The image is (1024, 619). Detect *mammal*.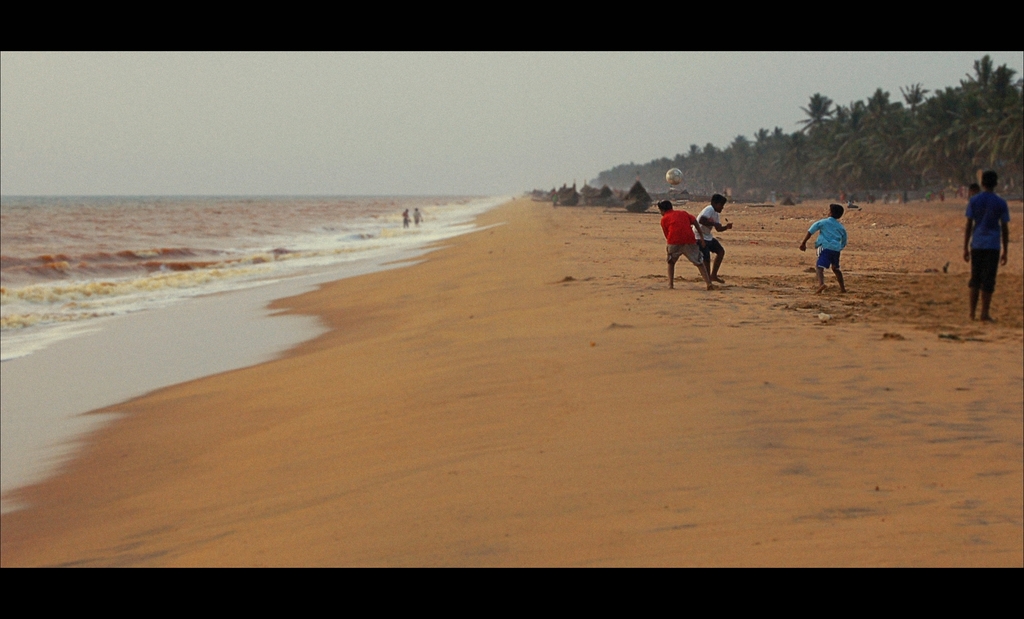
Detection: rect(963, 162, 1017, 316).
